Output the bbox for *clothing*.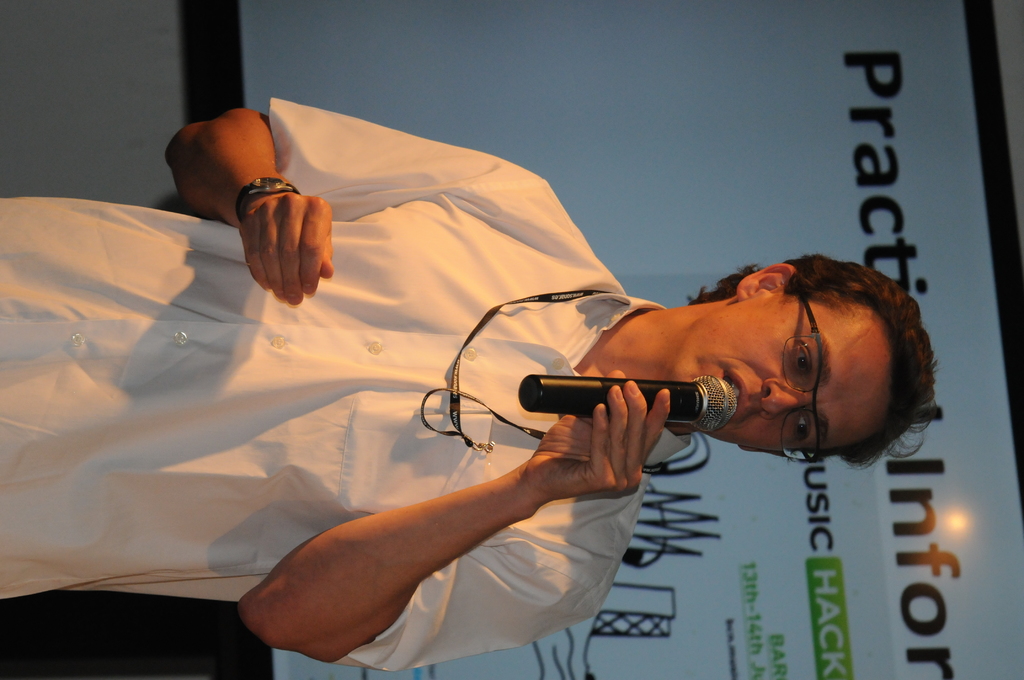
region(131, 118, 876, 620).
